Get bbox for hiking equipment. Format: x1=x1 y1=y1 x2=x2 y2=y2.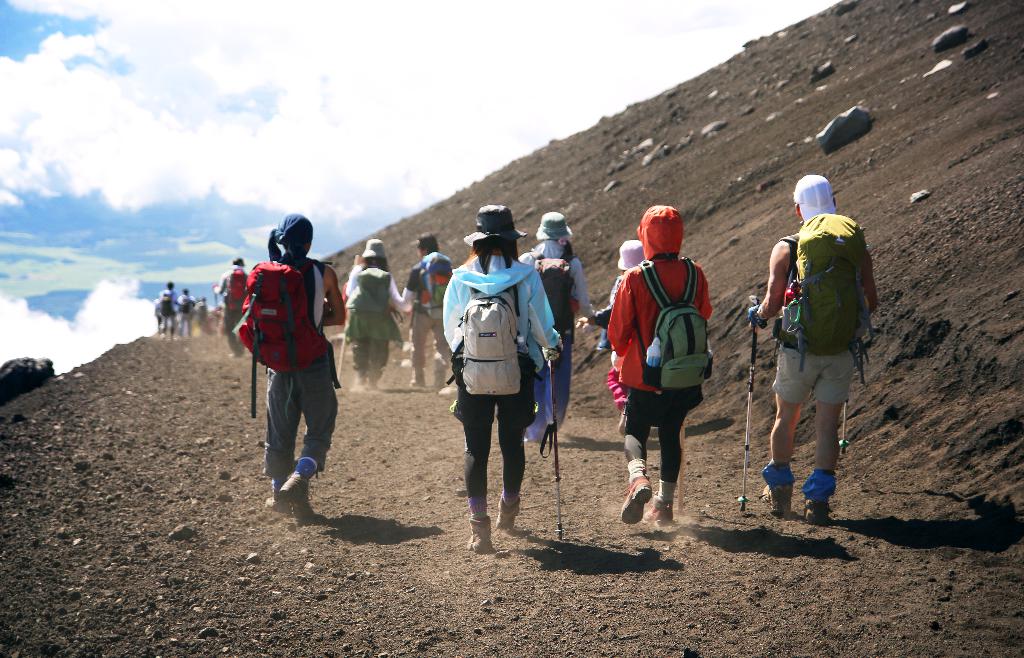
x1=678 y1=420 x2=685 y2=516.
